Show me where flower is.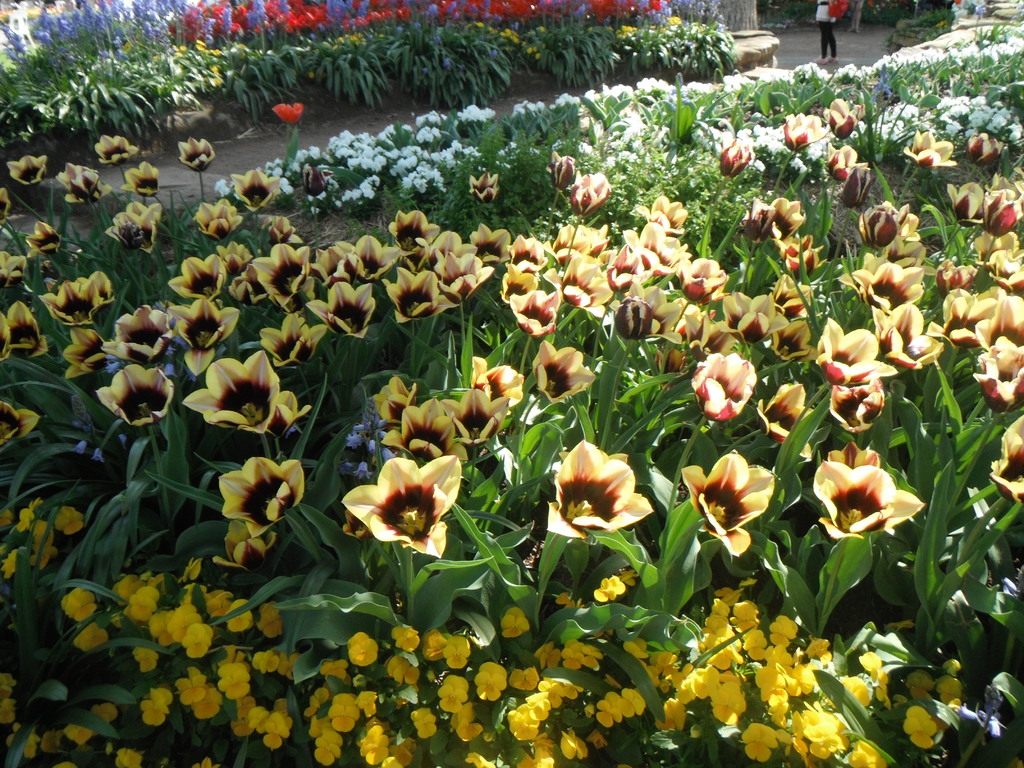
flower is at region(682, 451, 774, 560).
